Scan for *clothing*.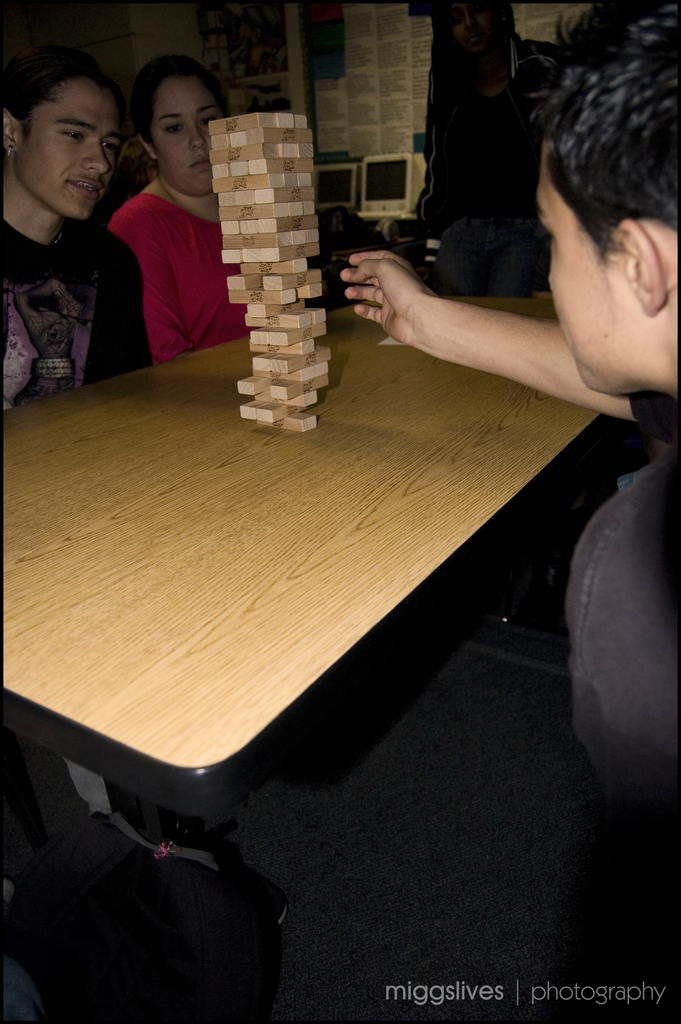
Scan result: box=[103, 187, 220, 361].
